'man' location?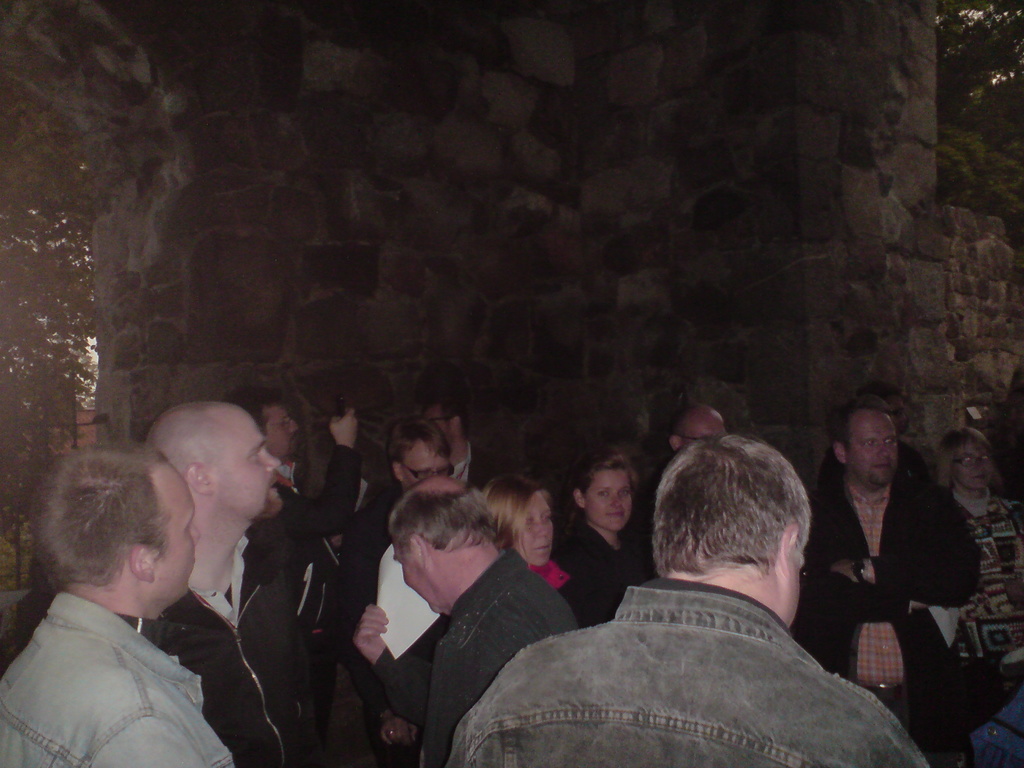
locate(0, 444, 246, 767)
